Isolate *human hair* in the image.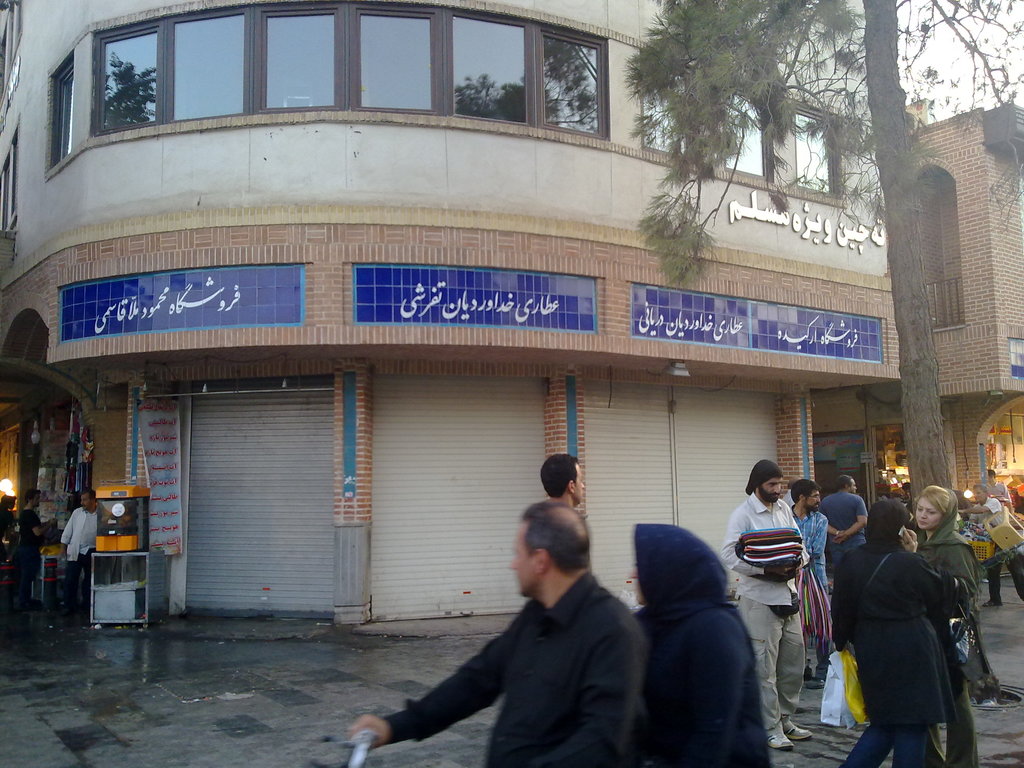
Isolated region: select_region(987, 468, 996, 480).
